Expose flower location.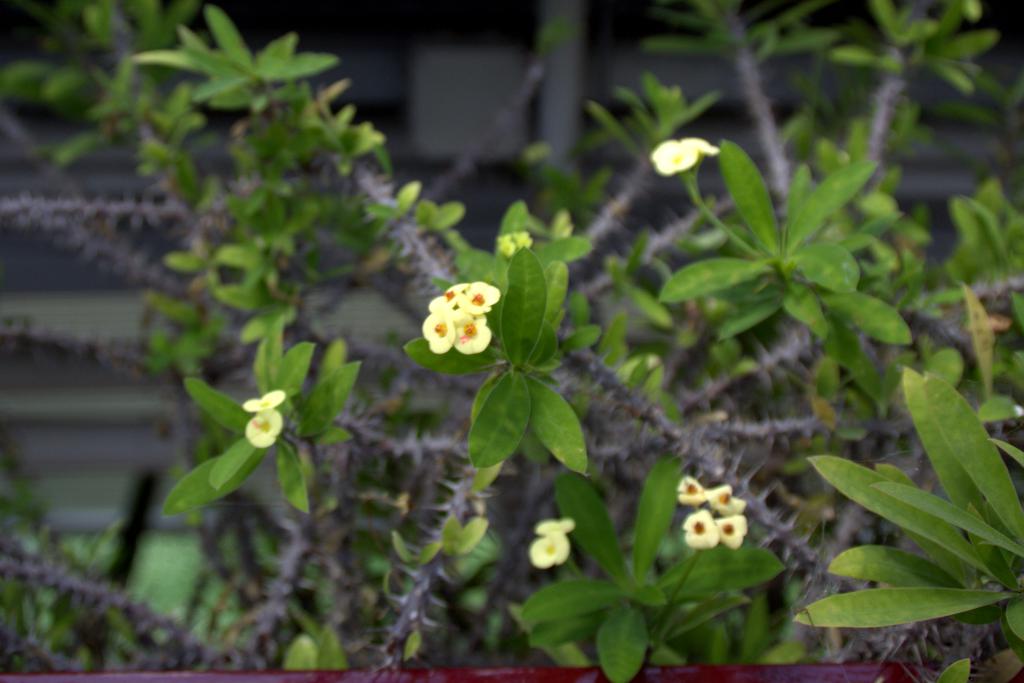
Exposed at (left=713, top=516, right=748, bottom=547).
